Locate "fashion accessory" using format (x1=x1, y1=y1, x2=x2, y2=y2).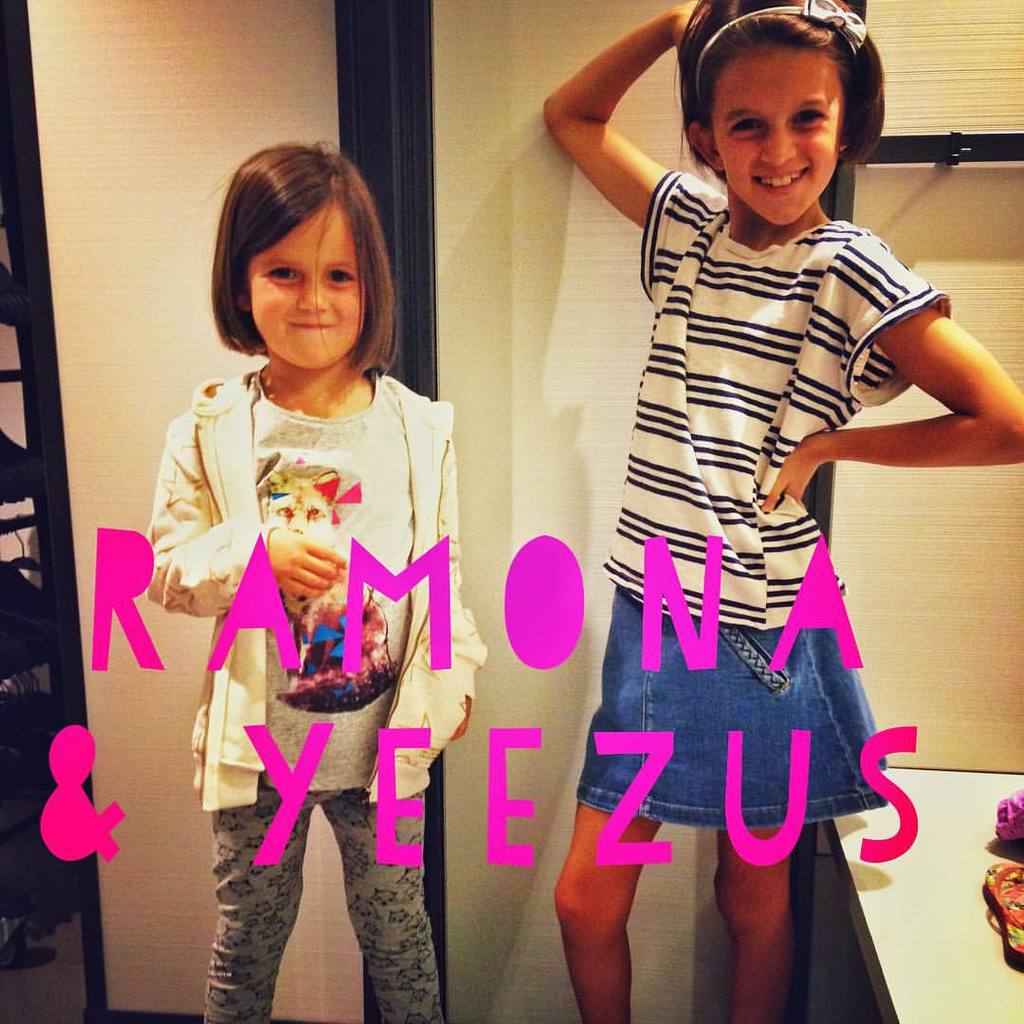
(x1=983, y1=856, x2=1023, y2=973).
